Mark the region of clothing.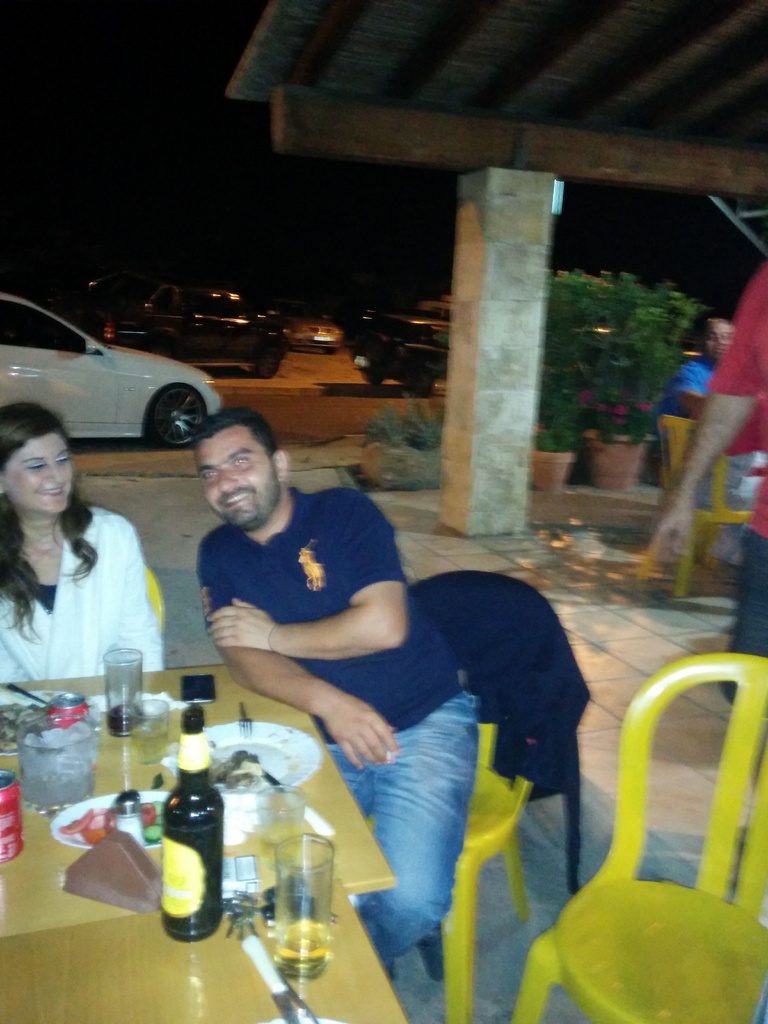
Region: (x1=660, y1=358, x2=762, y2=568).
